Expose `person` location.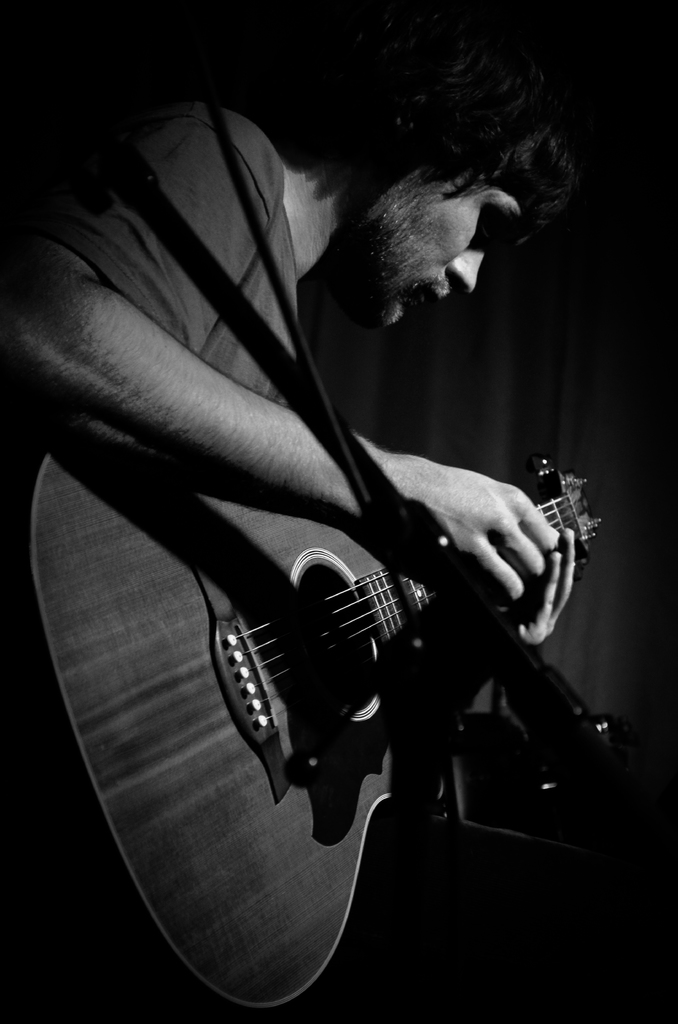
Exposed at <box>47,11,632,1023</box>.
